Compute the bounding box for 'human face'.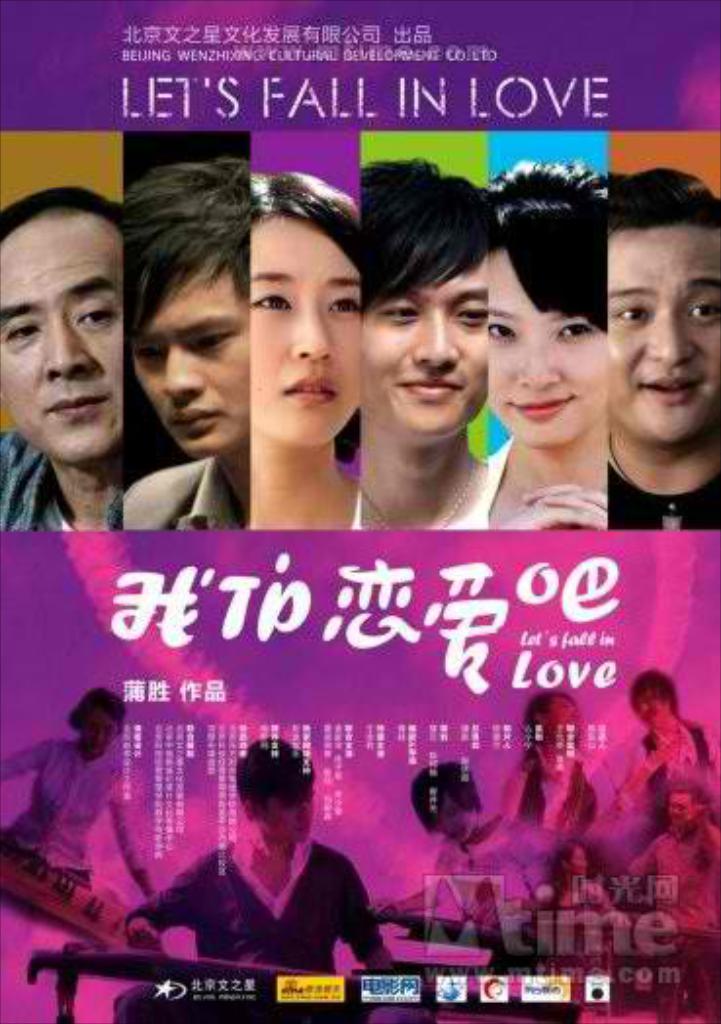
x1=358, y1=260, x2=488, y2=451.
